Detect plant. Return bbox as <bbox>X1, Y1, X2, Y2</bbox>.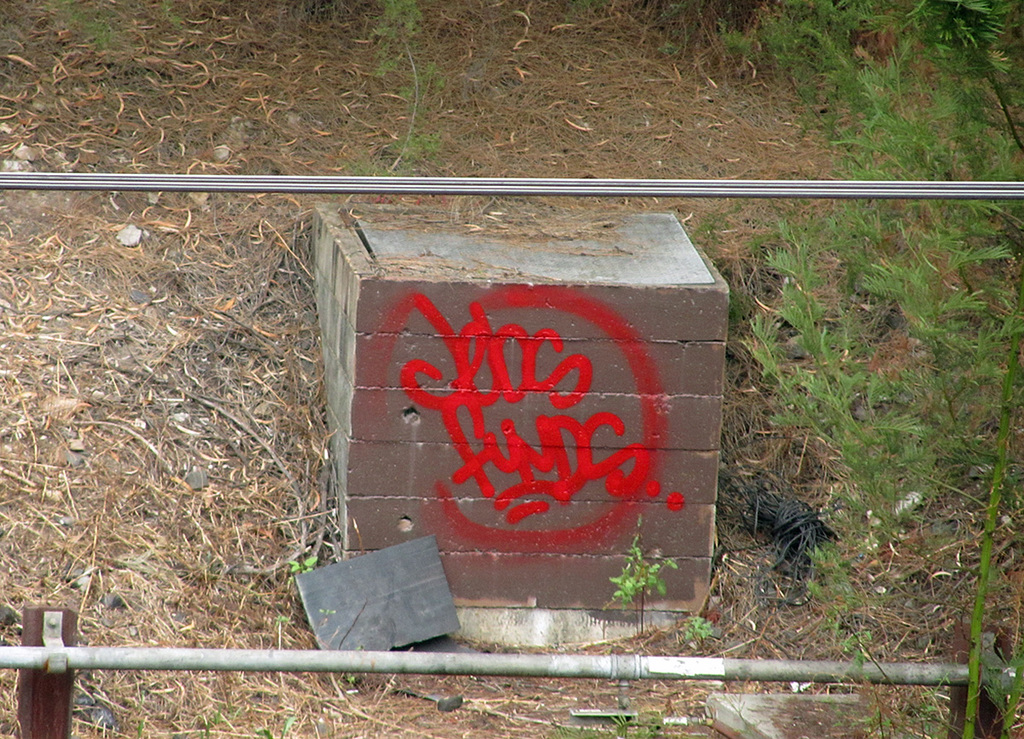
<bbox>272, 555, 322, 622</bbox>.
